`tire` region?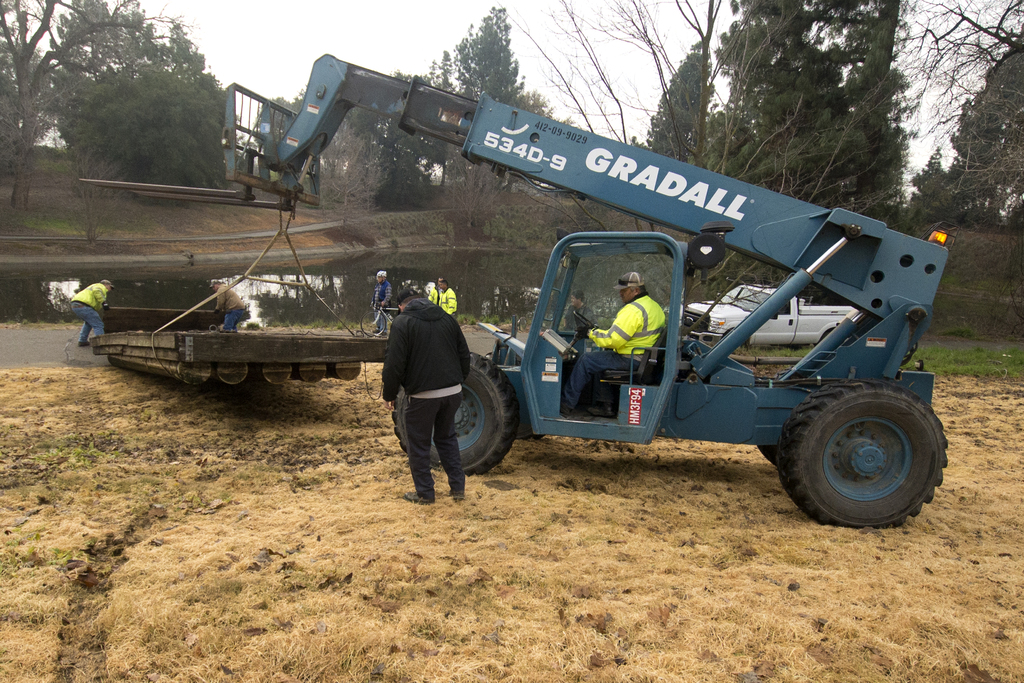
760,447,777,460
